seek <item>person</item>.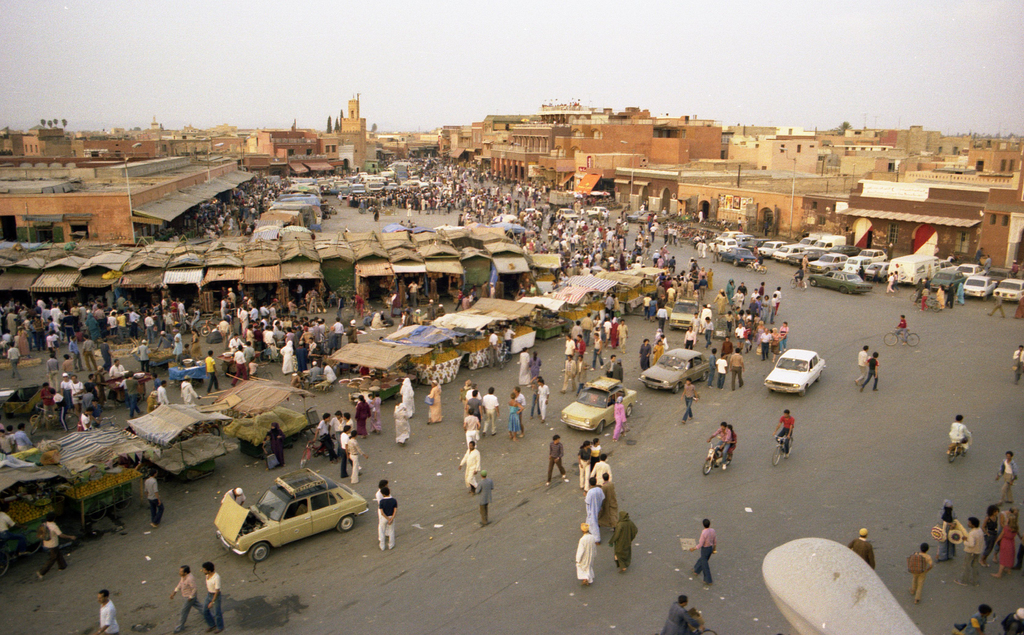
694, 522, 718, 583.
